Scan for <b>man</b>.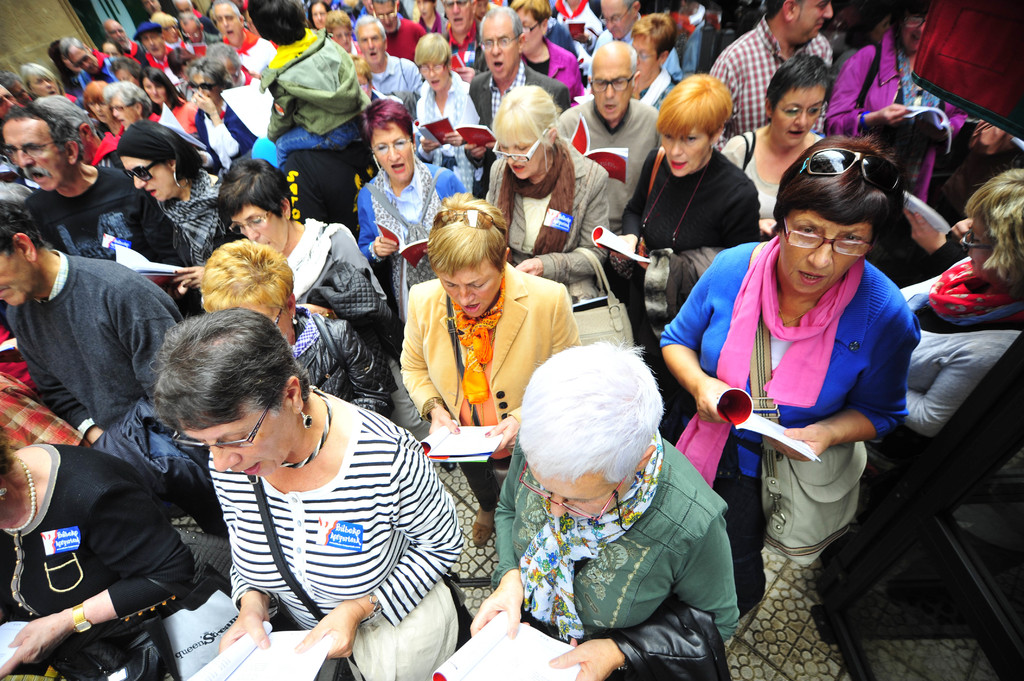
Scan result: x1=588, y1=0, x2=630, y2=73.
